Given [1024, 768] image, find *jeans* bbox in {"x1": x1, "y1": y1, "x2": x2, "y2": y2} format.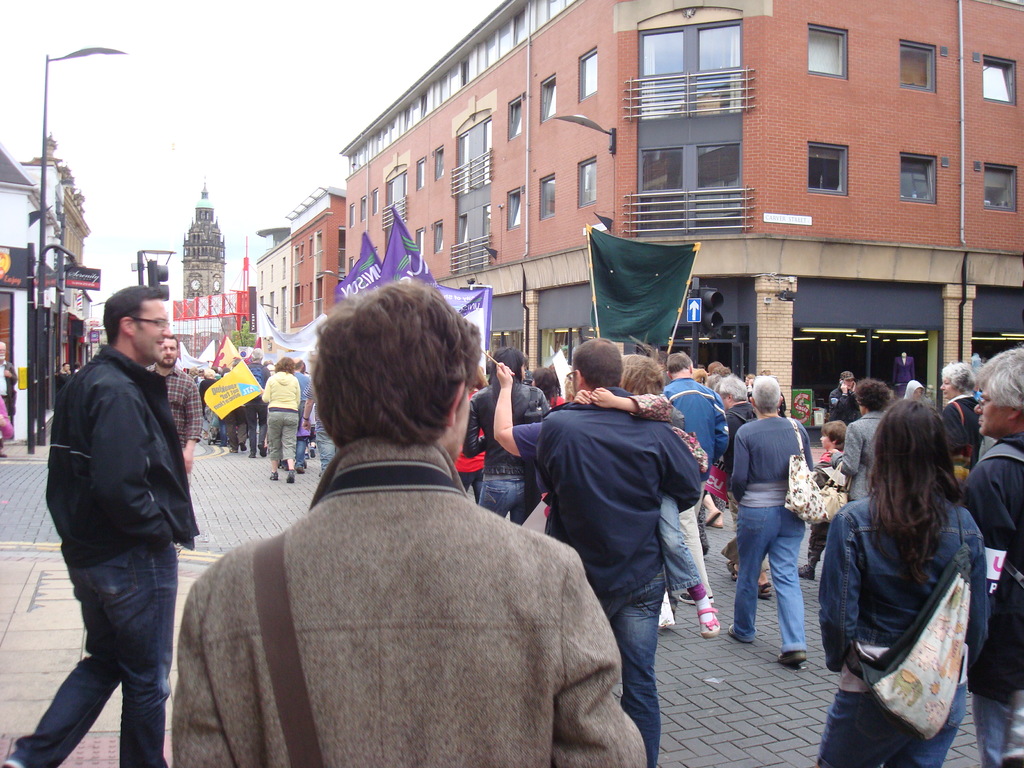
{"x1": 317, "y1": 428, "x2": 334, "y2": 471}.
